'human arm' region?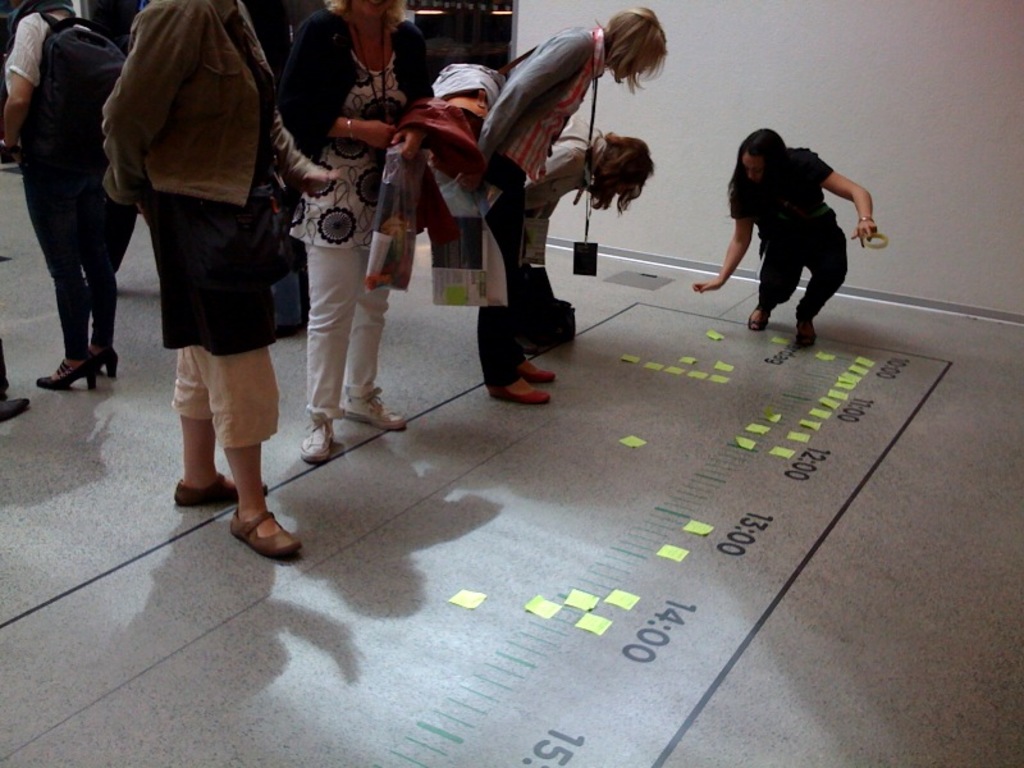
{"left": 276, "top": 6, "right": 397, "bottom": 150}
